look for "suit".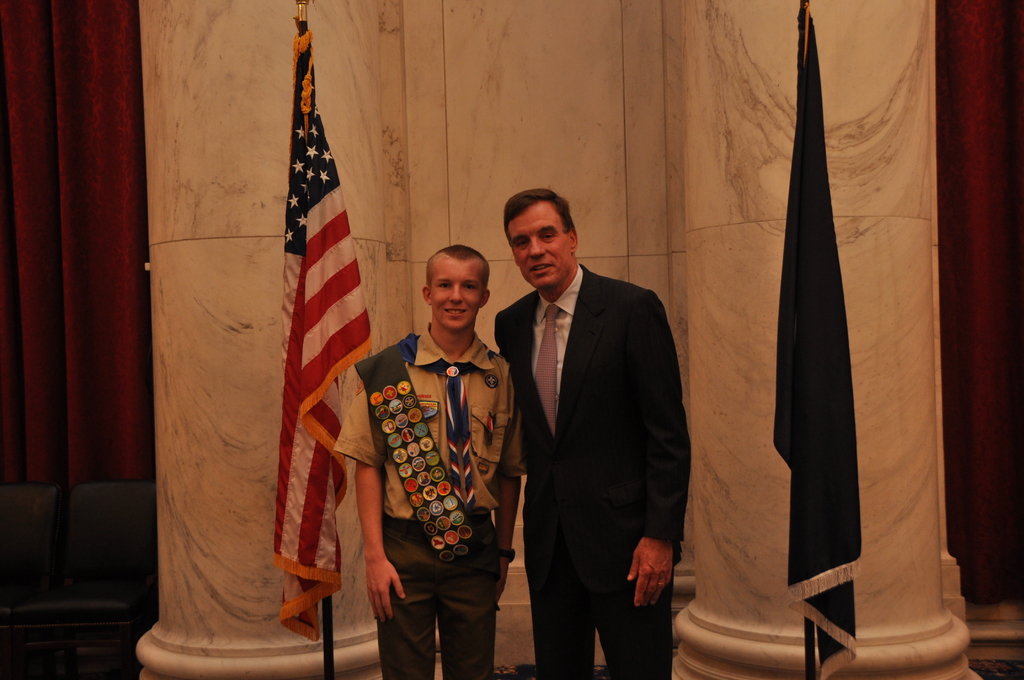
Found: 497/181/694/679.
